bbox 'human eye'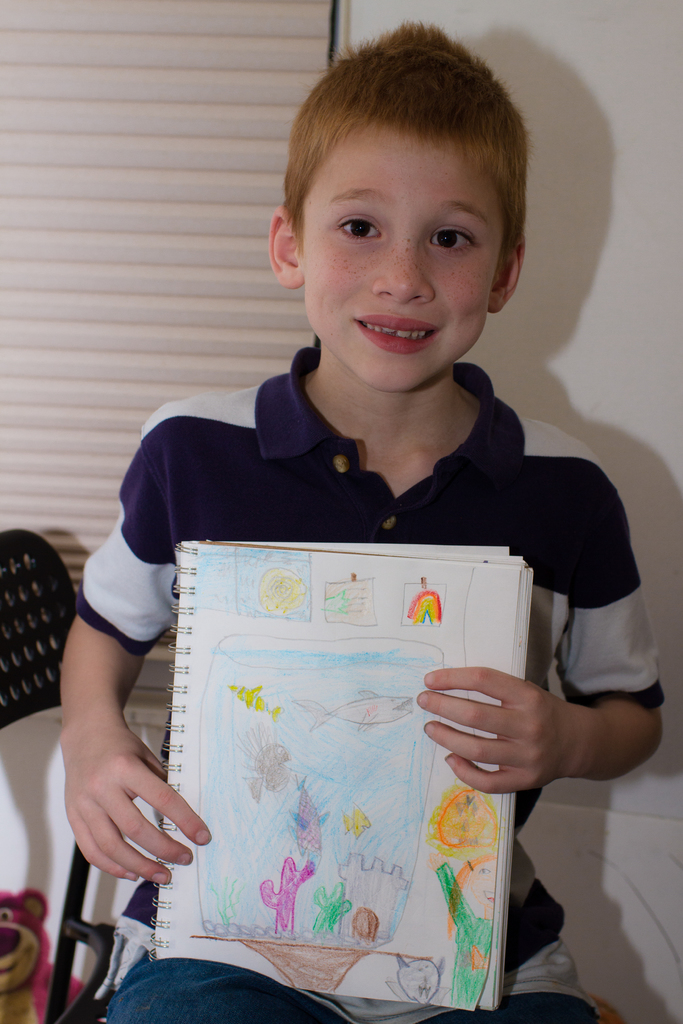
x1=431 y1=222 x2=490 y2=255
